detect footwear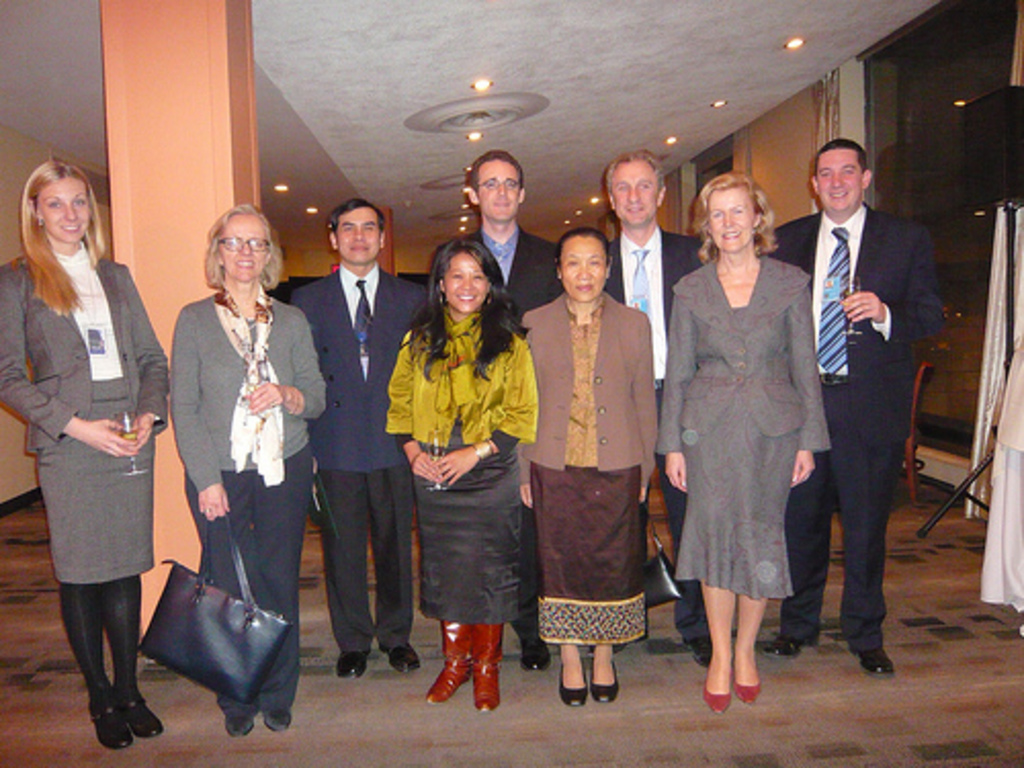
(702,678,731,717)
